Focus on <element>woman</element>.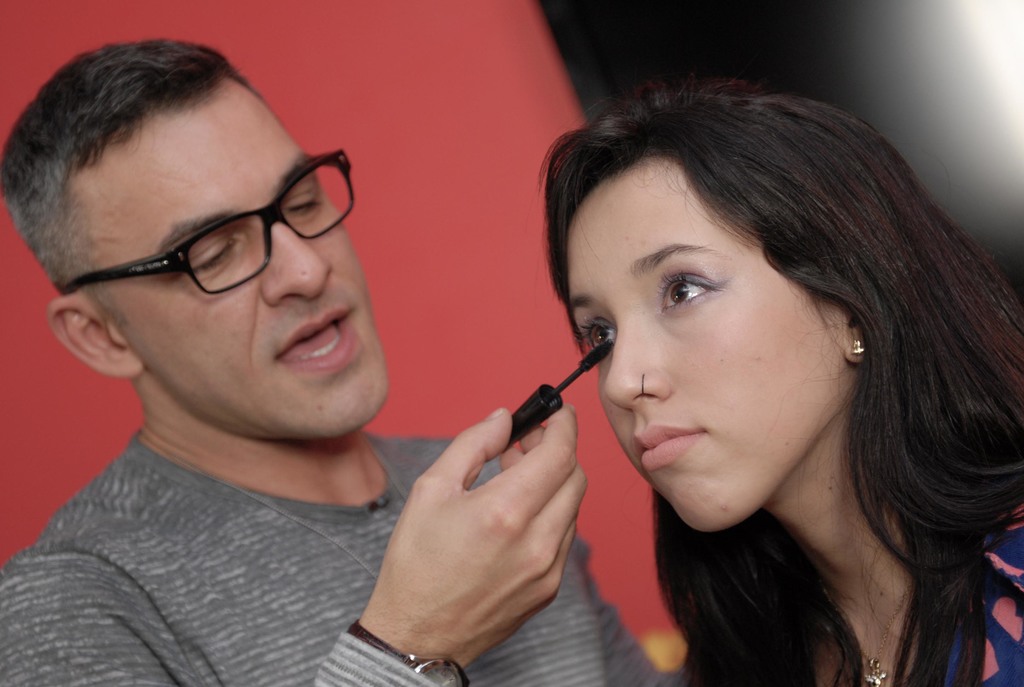
Focused at rect(540, 81, 1023, 685).
